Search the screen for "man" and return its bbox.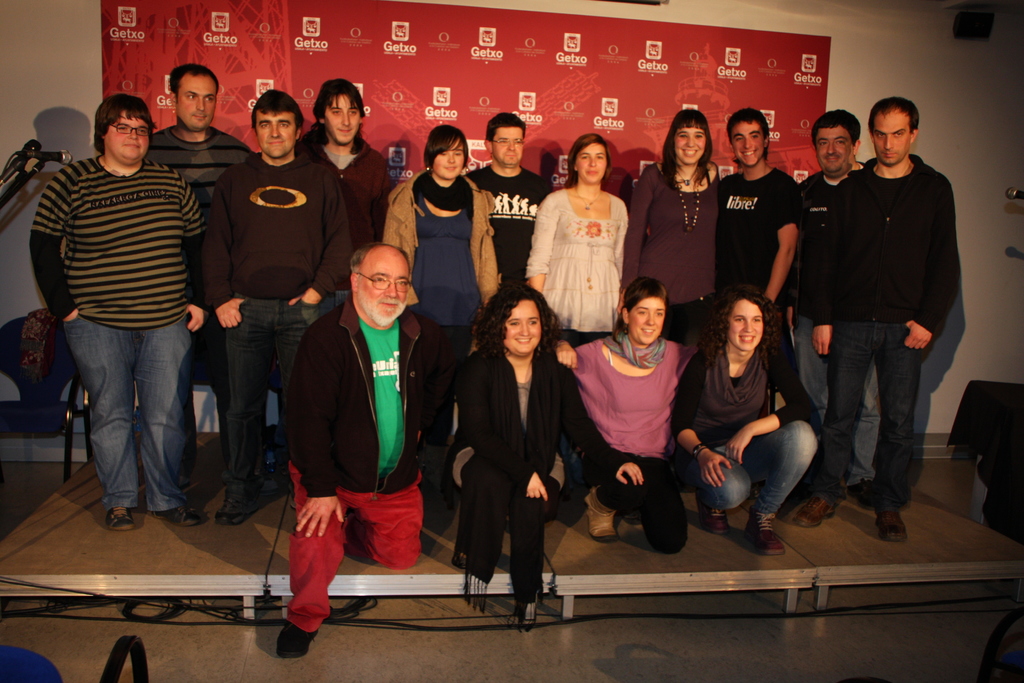
Found: rect(273, 247, 454, 656).
